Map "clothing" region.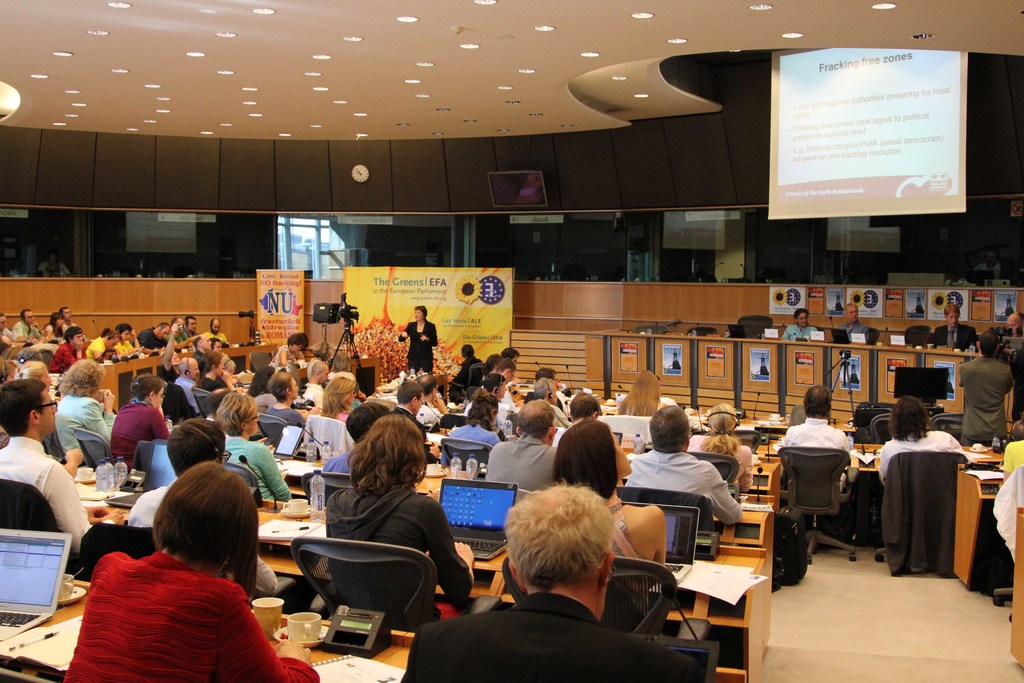
Mapped to bbox(390, 407, 449, 460).
